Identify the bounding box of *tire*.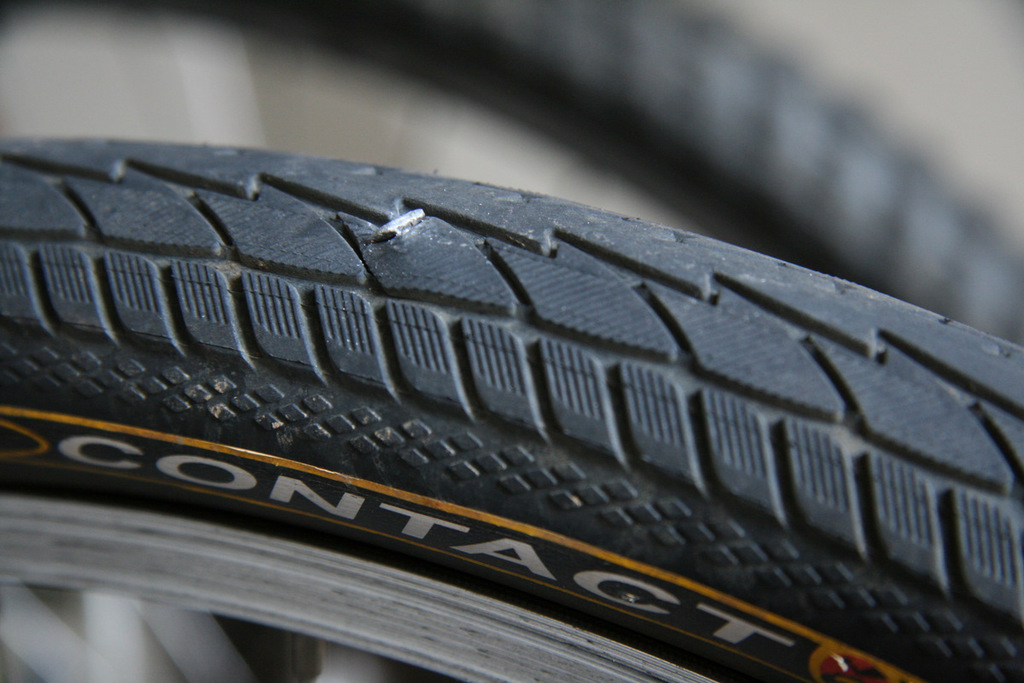
<region>0, 0, 1023, 339</region>.
